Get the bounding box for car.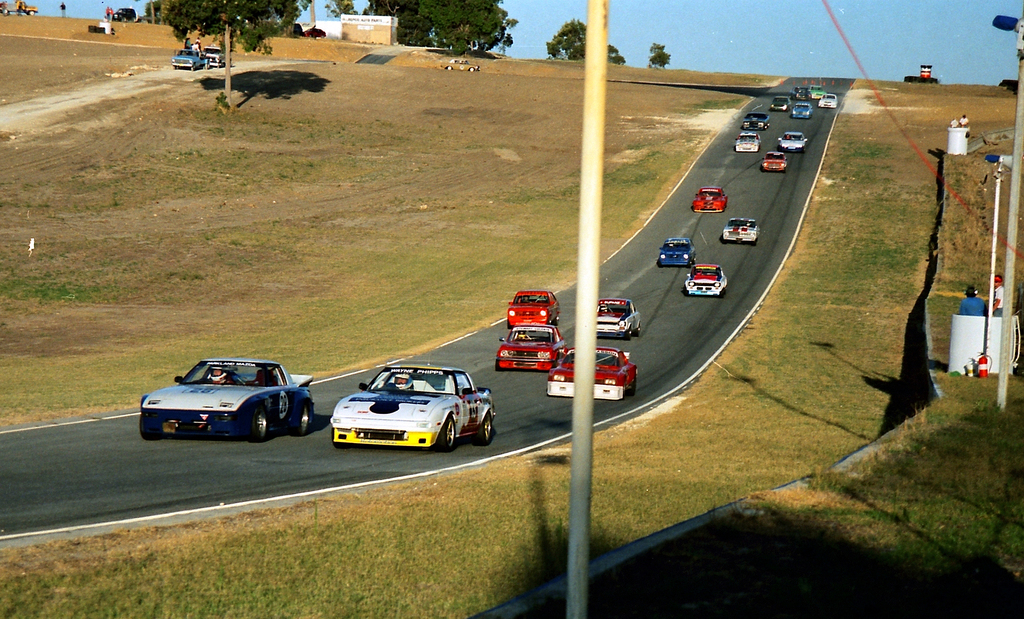
x1=437, y1=54, x2=481, y2=74.
